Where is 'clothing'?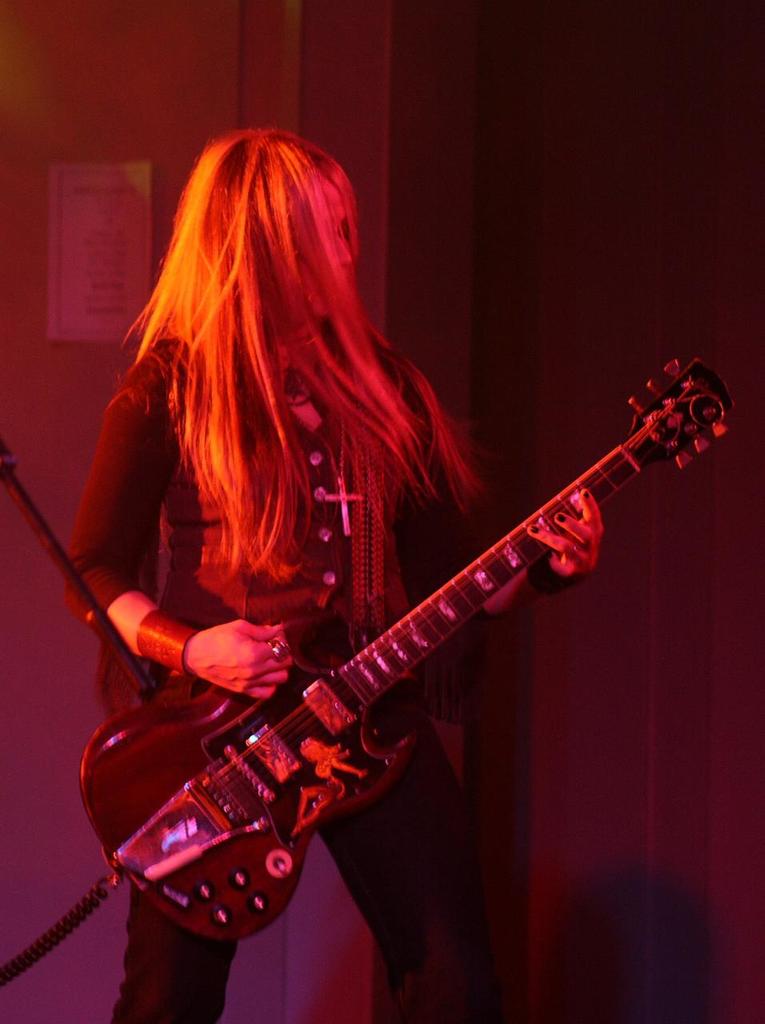
BBox(65, 336, 487, 674).
